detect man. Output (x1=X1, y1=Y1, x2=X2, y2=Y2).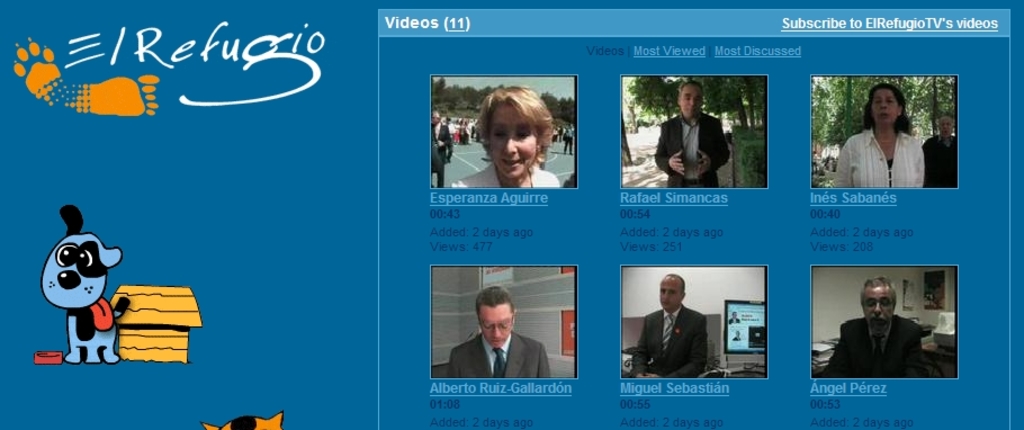
(x1=918, y1=115, x2=958, y2=187).
